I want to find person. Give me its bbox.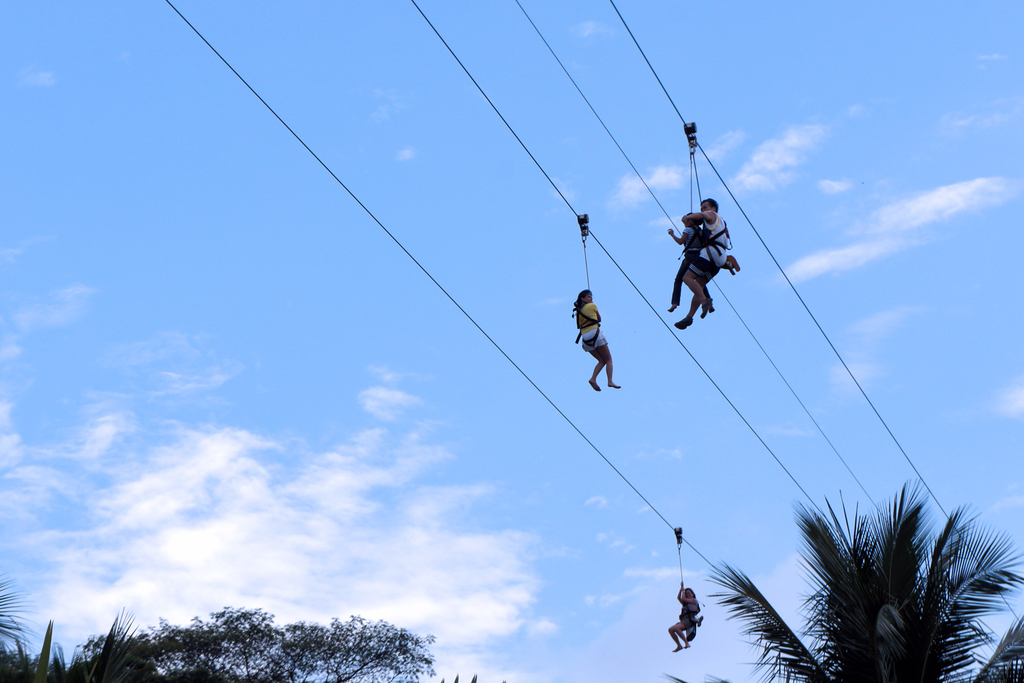
x1=568 y1=287 x2=621 y2=399.
